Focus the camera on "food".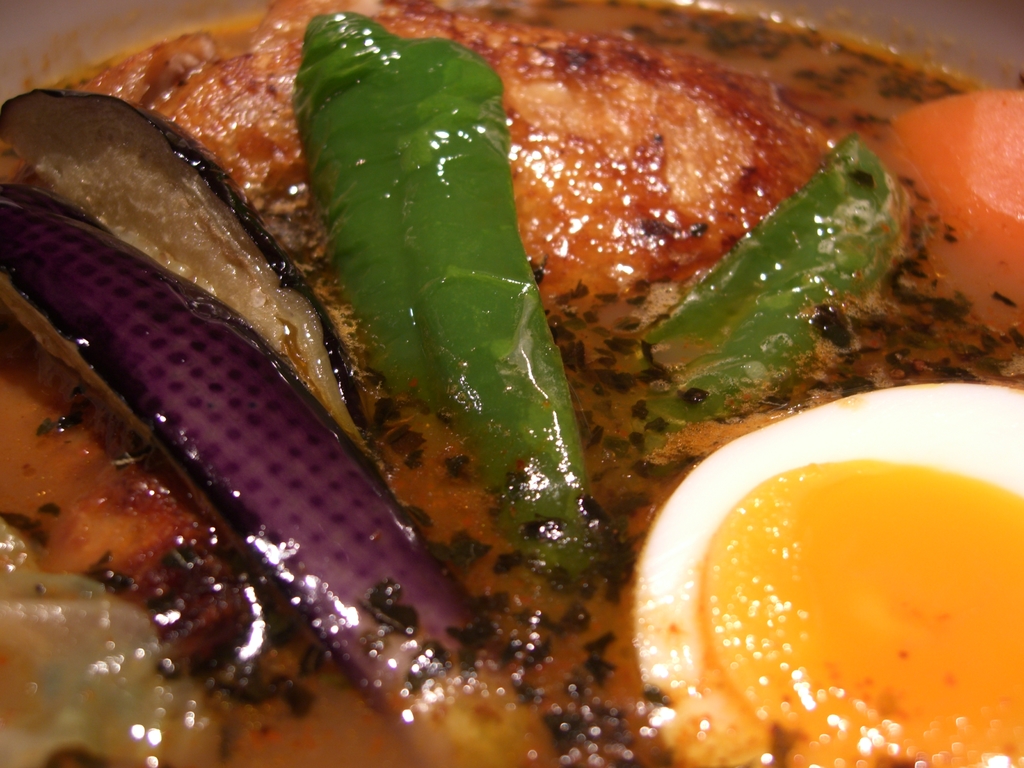
Focus region: (left=643, top=382, right=1010, bottom=731).
